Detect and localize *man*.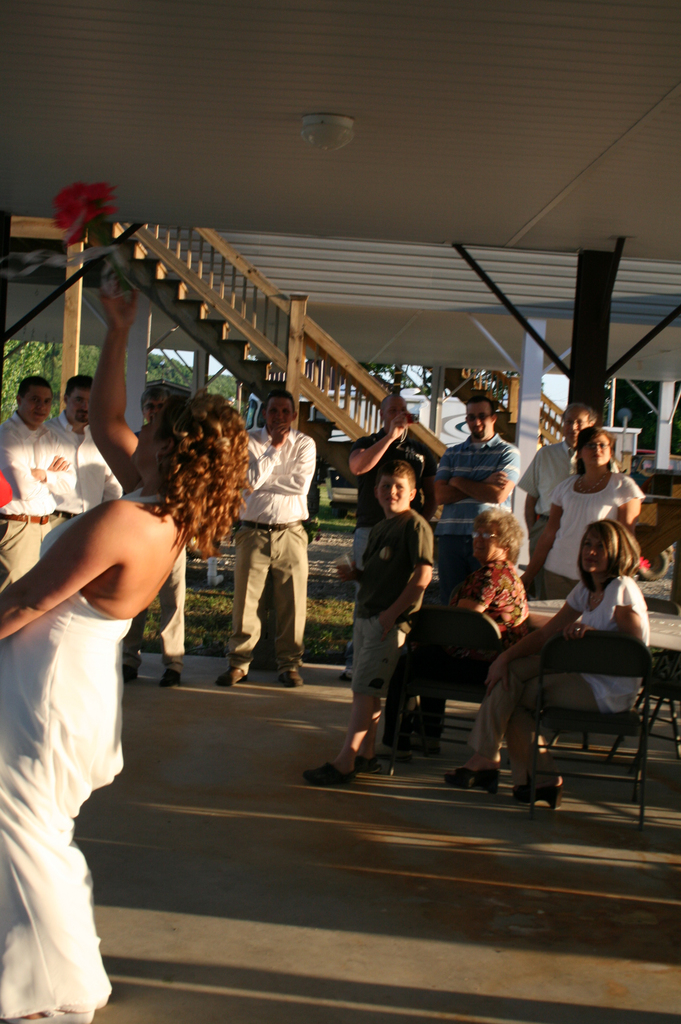
Localized at 207/385/316/688.
